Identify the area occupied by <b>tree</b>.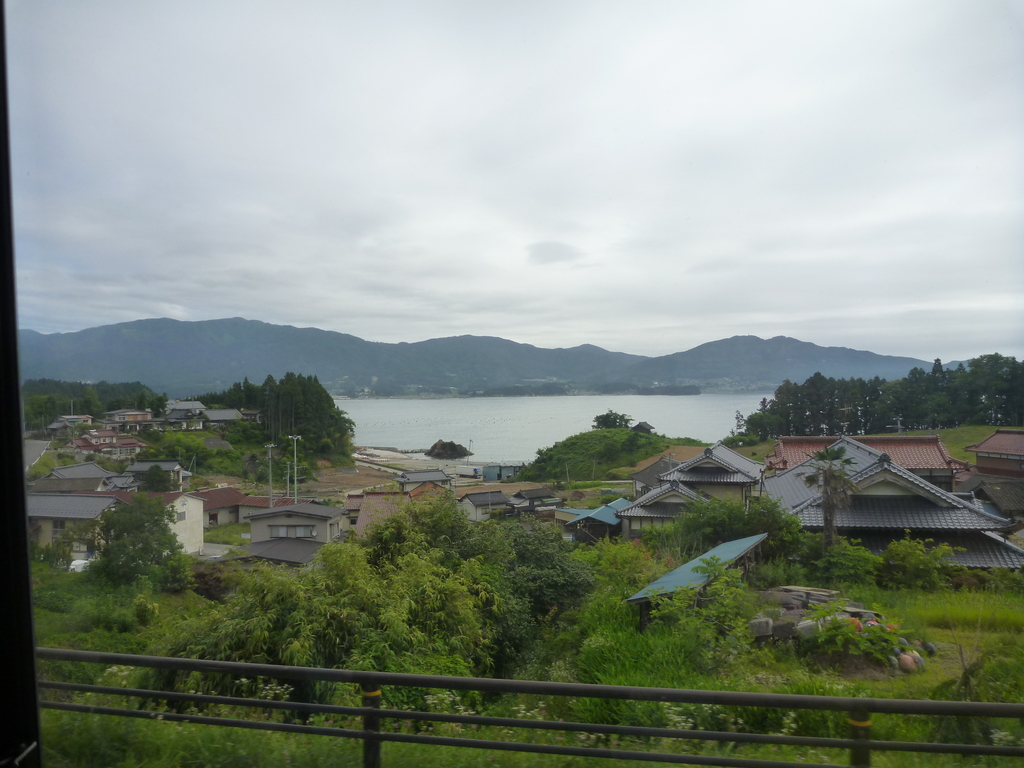
Area: [x1=15, y1=388, x2=102, y2=436].
